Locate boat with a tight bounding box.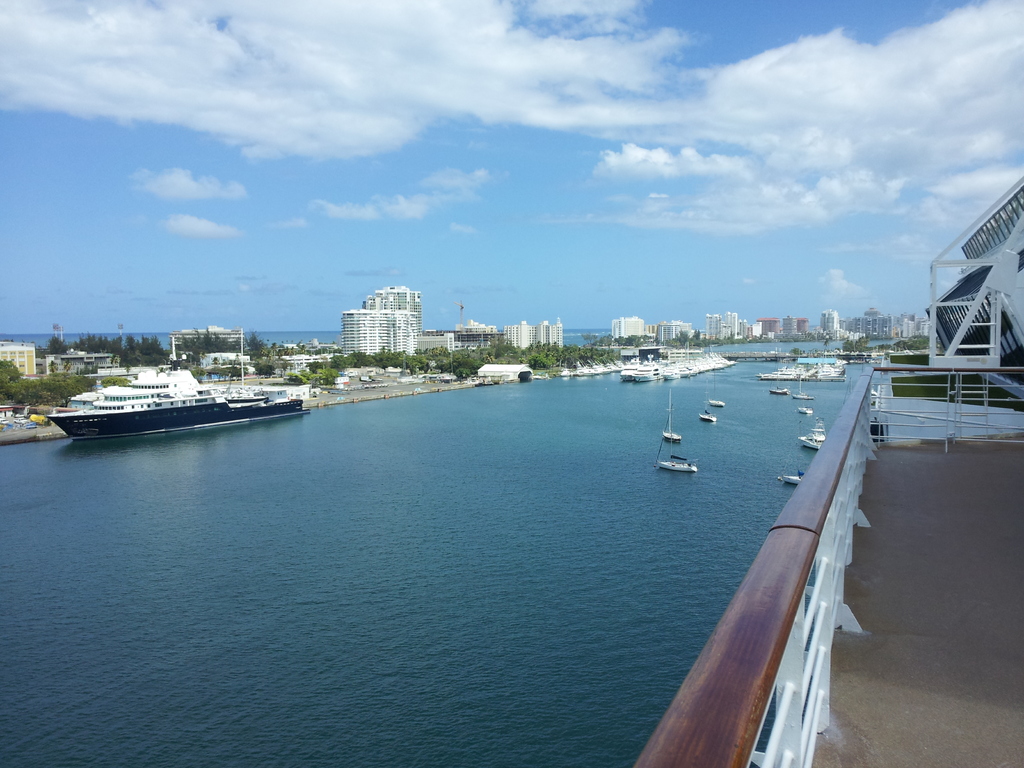
660/385/677/444.
